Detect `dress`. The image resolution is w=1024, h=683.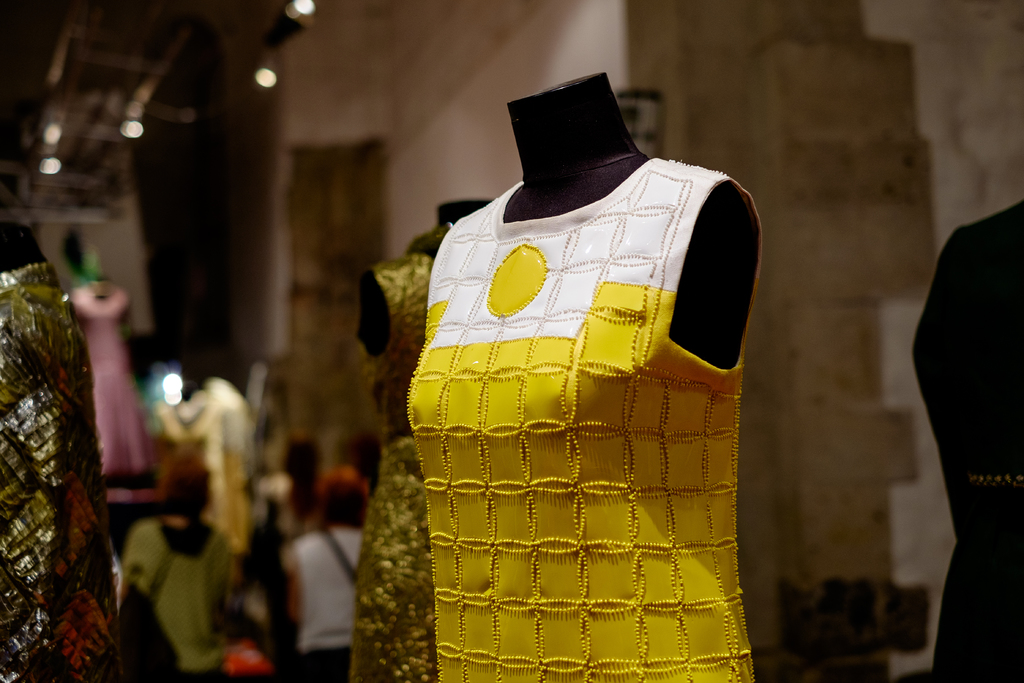
<region>349, 251, 440, 682</region>.
